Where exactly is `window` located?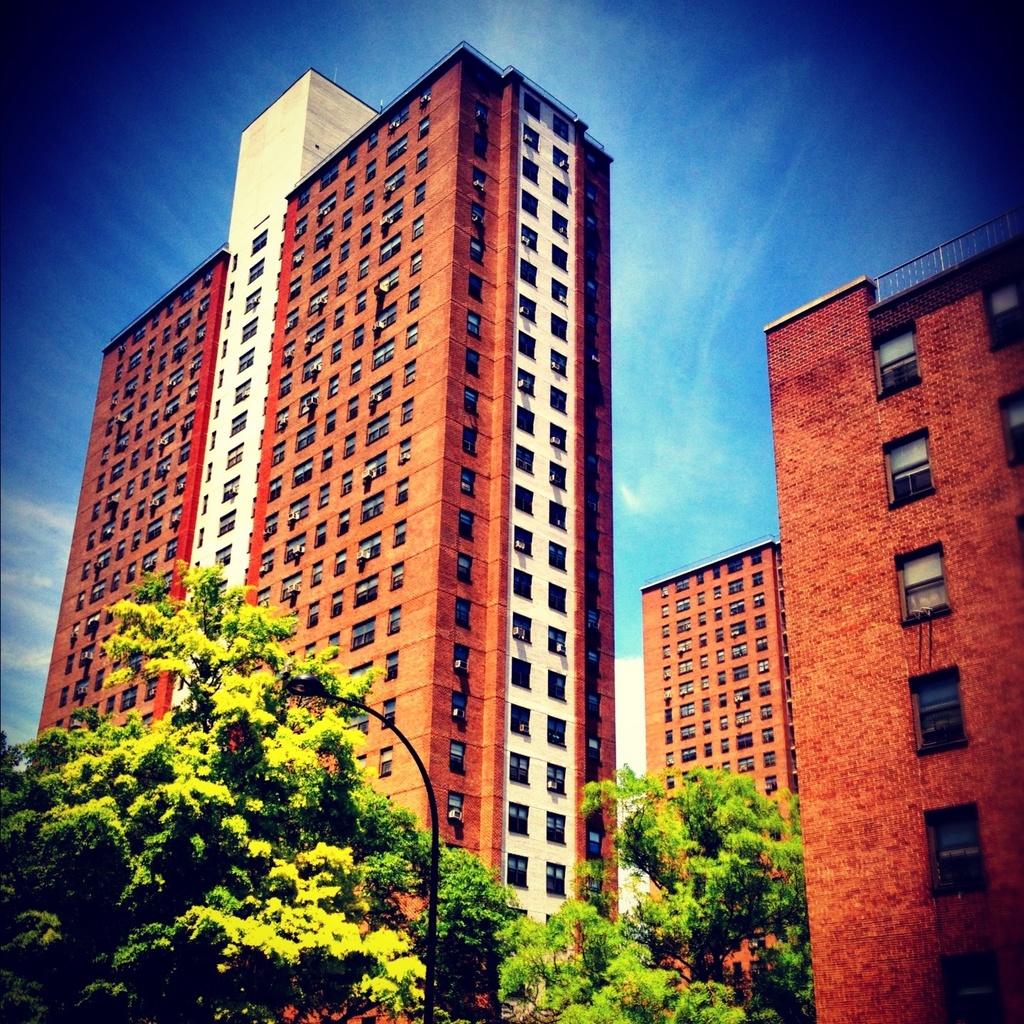
Its bounding box is Rect(283, 342, 295, 366).
